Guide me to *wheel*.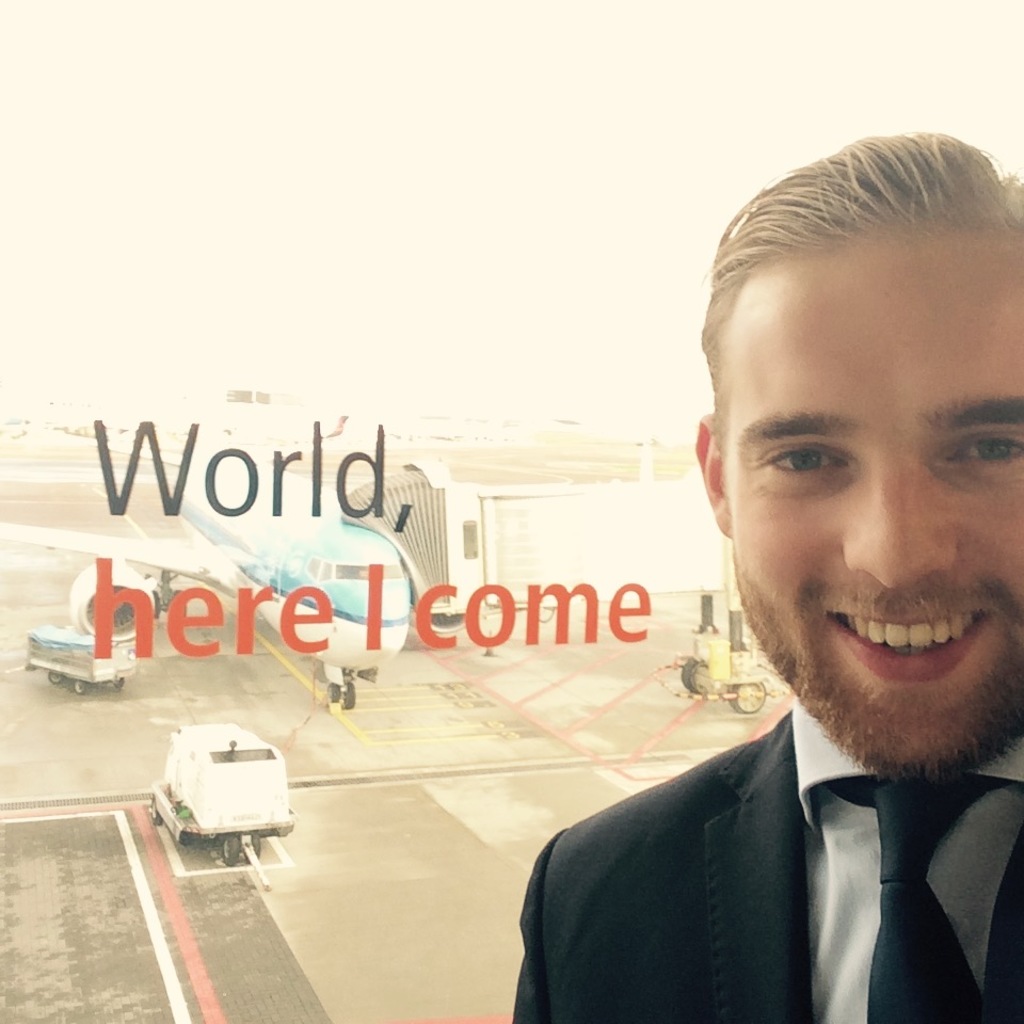
Guidance: <region>249, 833, 259, 858</region>.
